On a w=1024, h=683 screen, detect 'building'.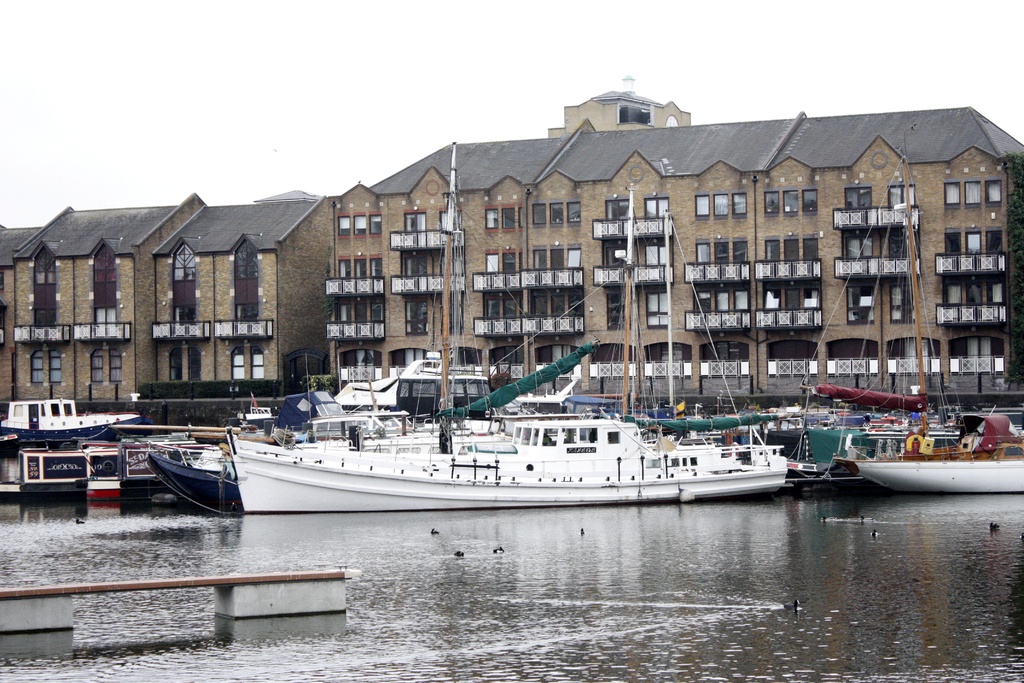
152 190 339 401.
